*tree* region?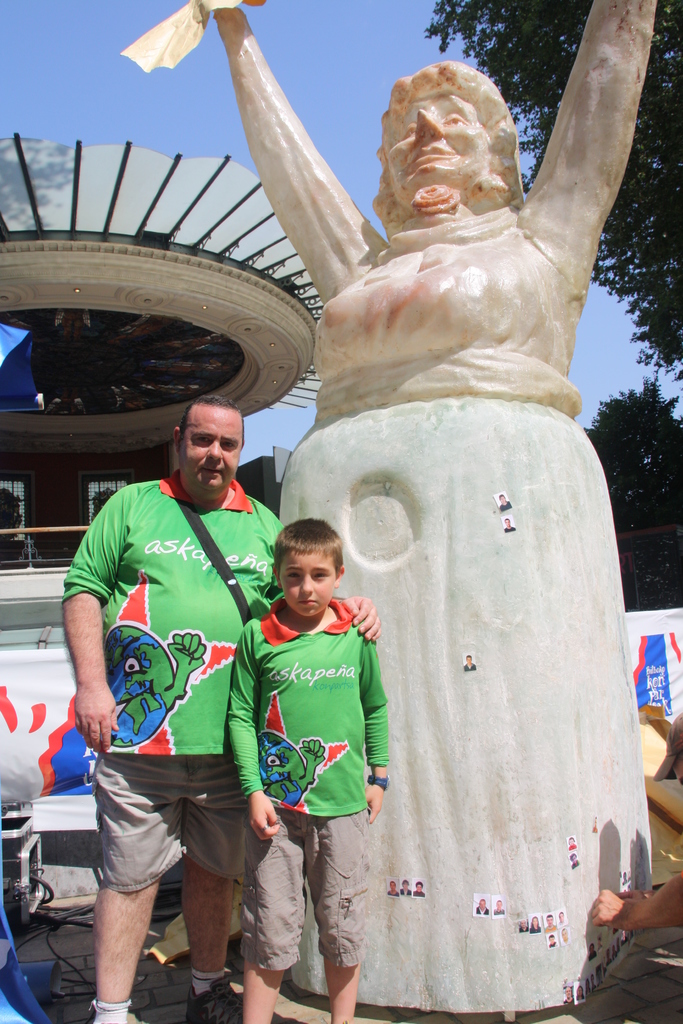
584, 371, 682, 609
